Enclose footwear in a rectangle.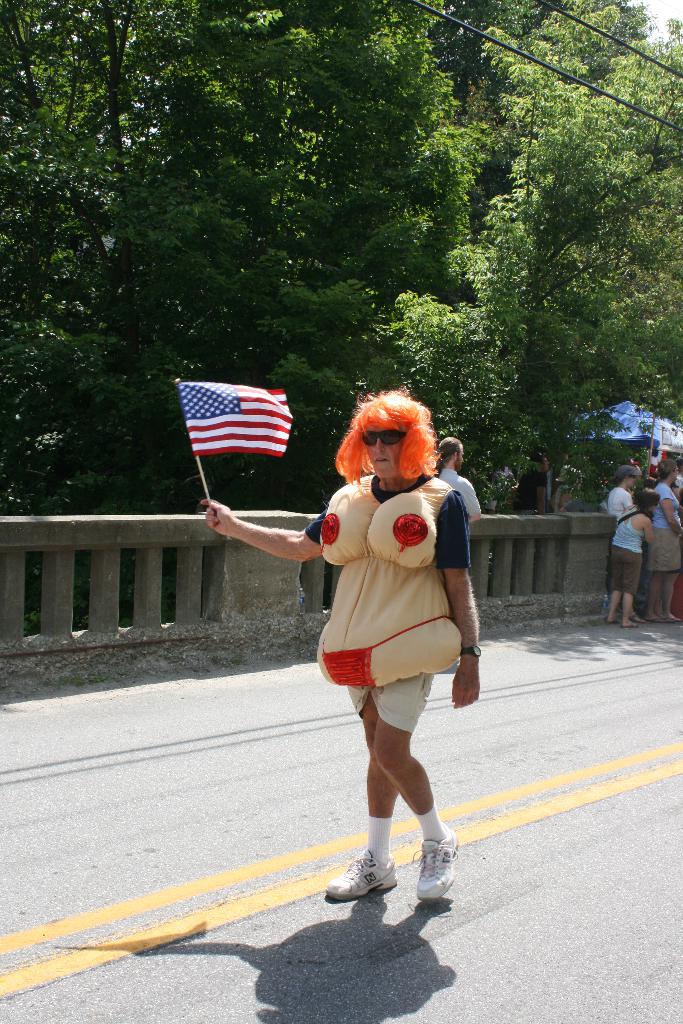
box=[672, 614, 682, 624].
